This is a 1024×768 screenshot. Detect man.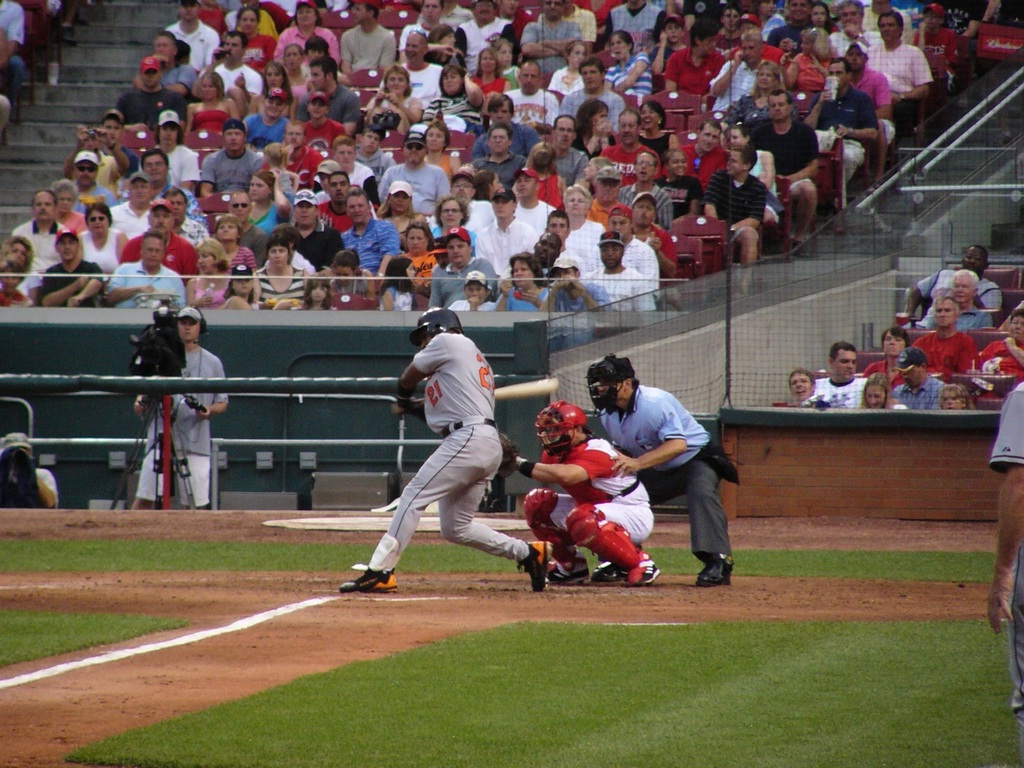
863 7 932 130.
